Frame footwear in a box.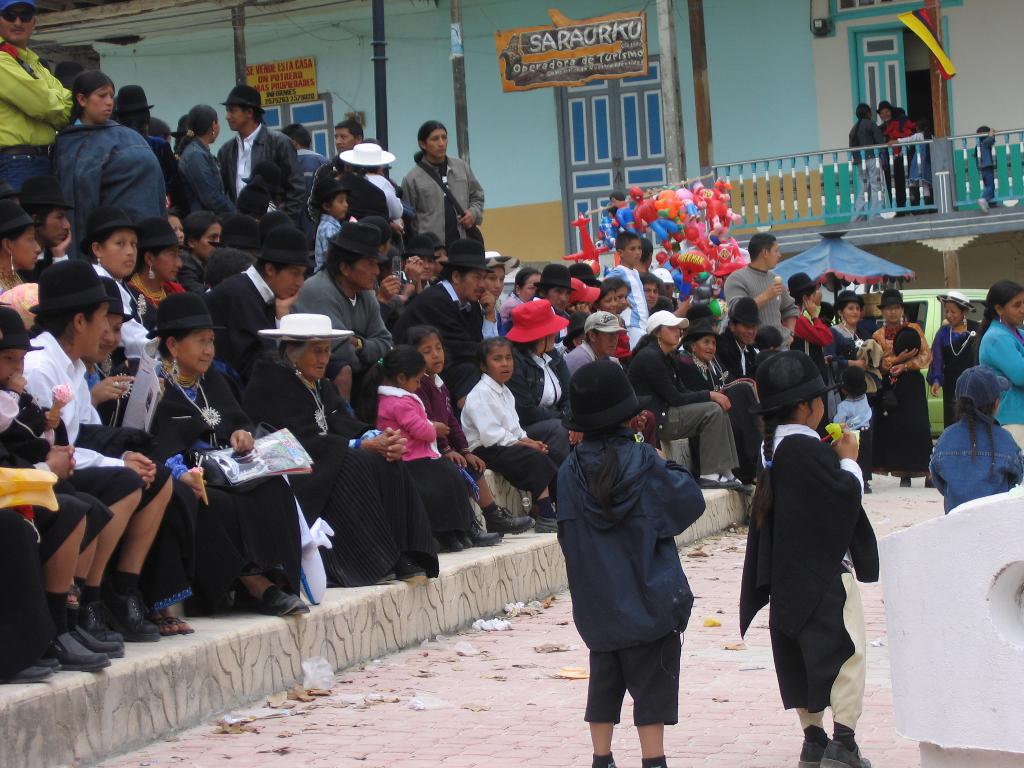
box(467, 516, 495, 545).
